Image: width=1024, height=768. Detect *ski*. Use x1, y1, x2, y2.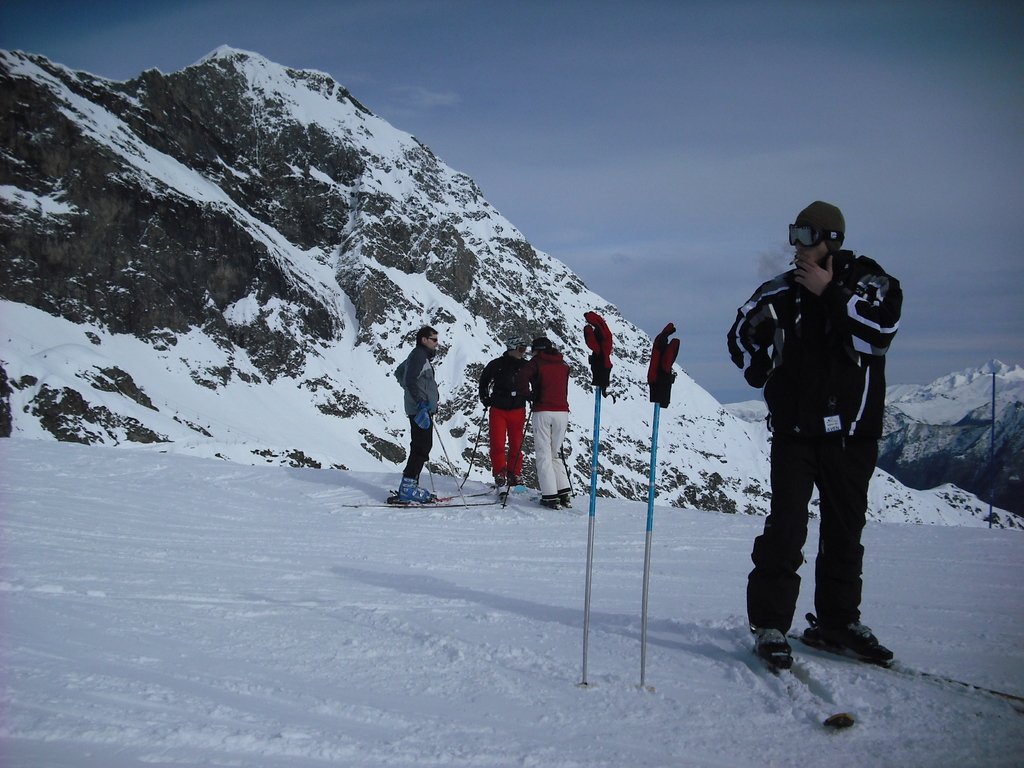
730, 613, 861, 735.
